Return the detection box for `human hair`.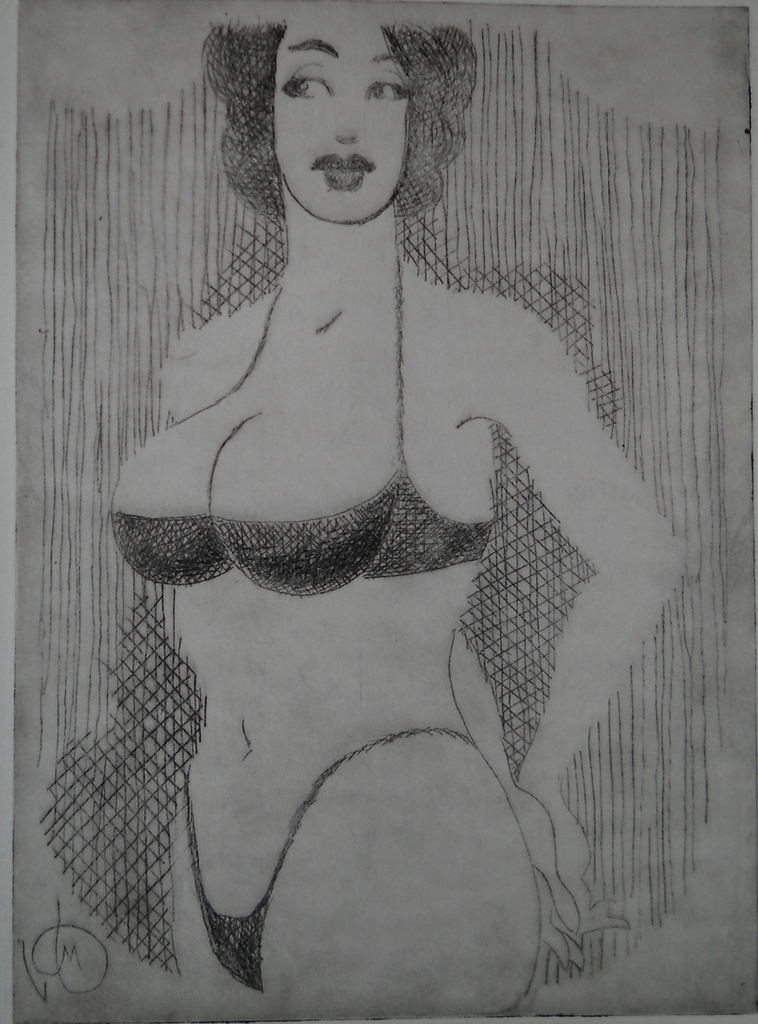
195:6:490:220.
